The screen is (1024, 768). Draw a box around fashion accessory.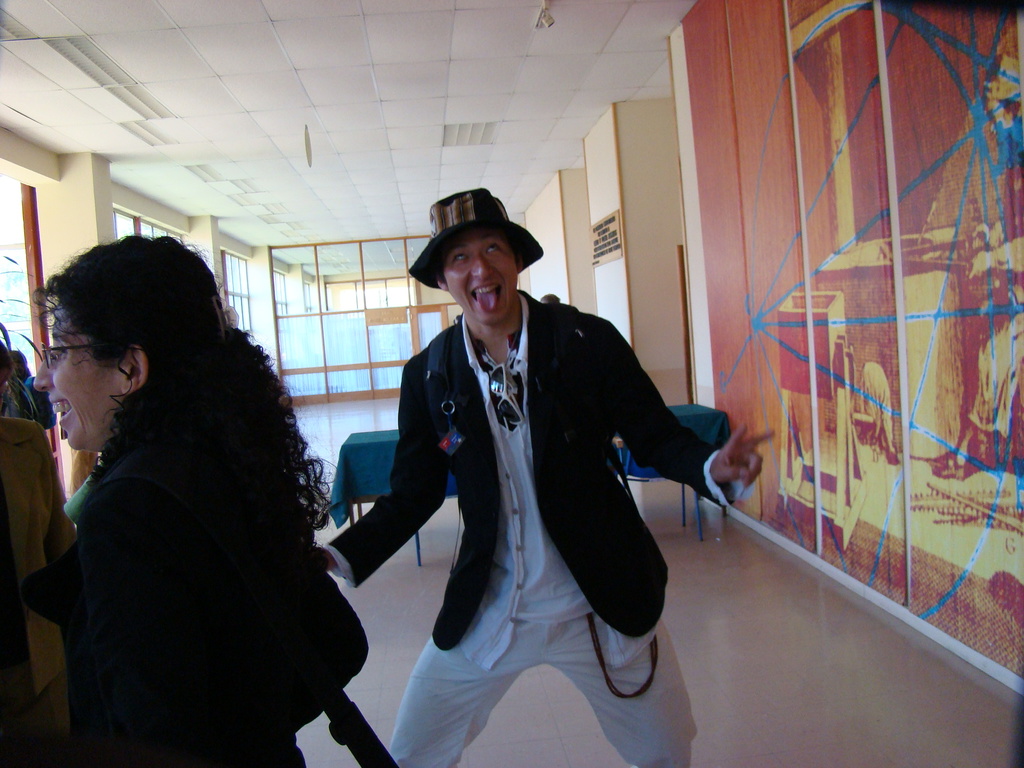
{"left": 214, "top": 294, "right": 239, "bottom": 342}.
